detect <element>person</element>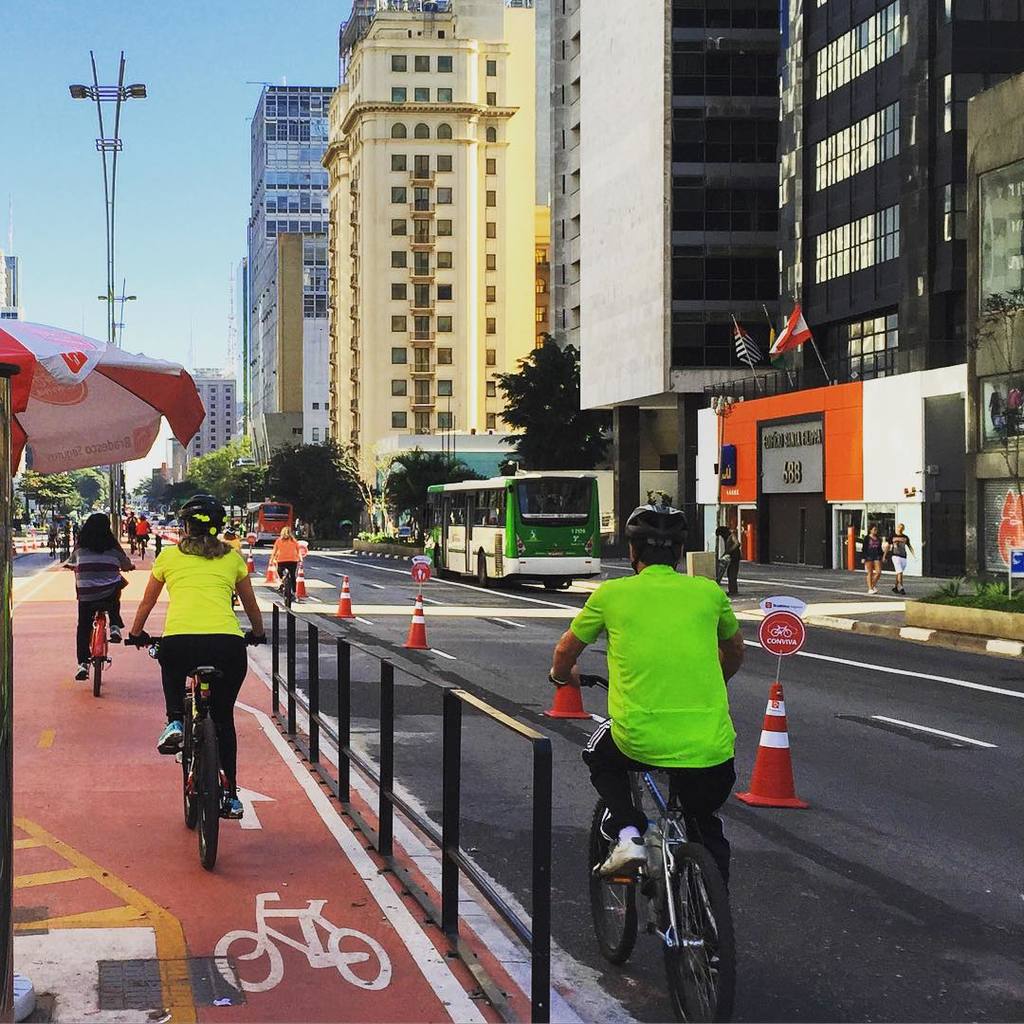
[left=884, top=522, right=914, bottom=597]
